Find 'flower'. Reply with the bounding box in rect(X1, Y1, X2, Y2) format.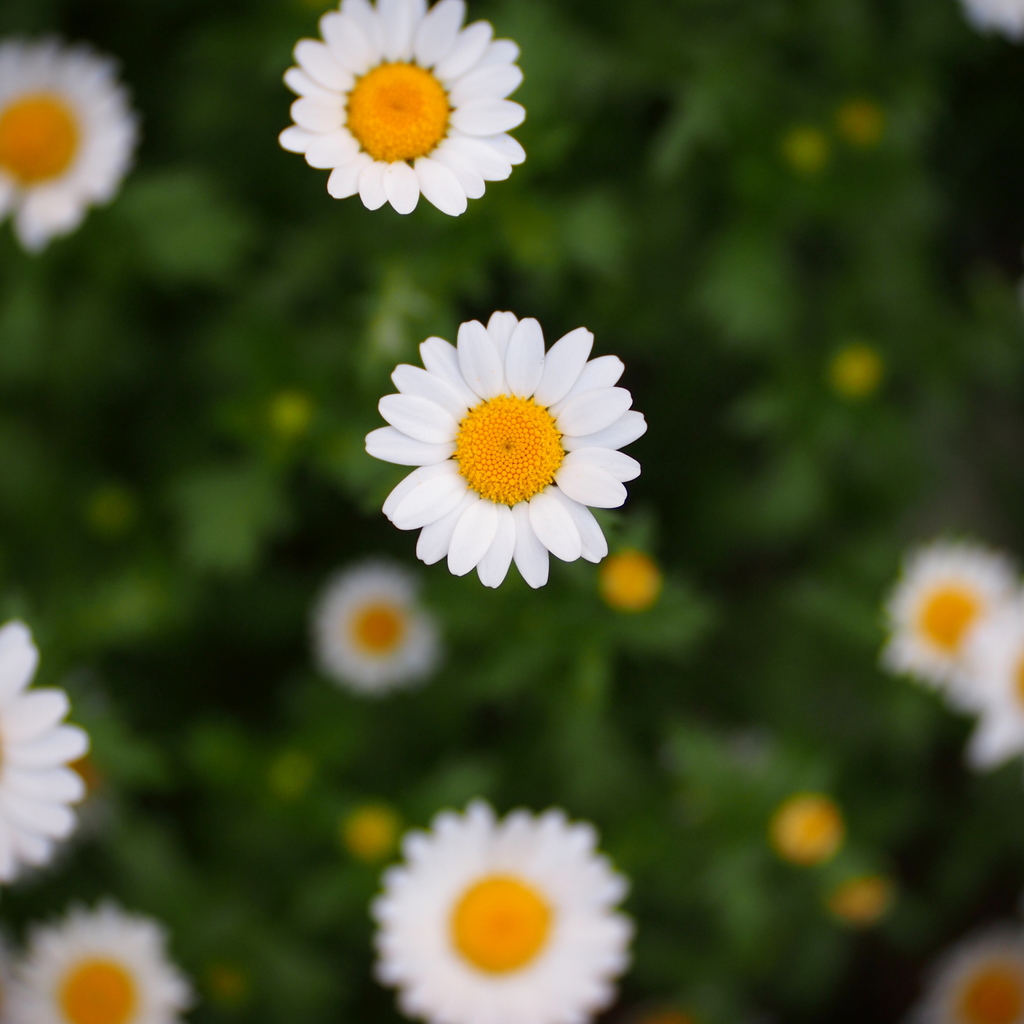
rect(767, 796, 840, 863).
